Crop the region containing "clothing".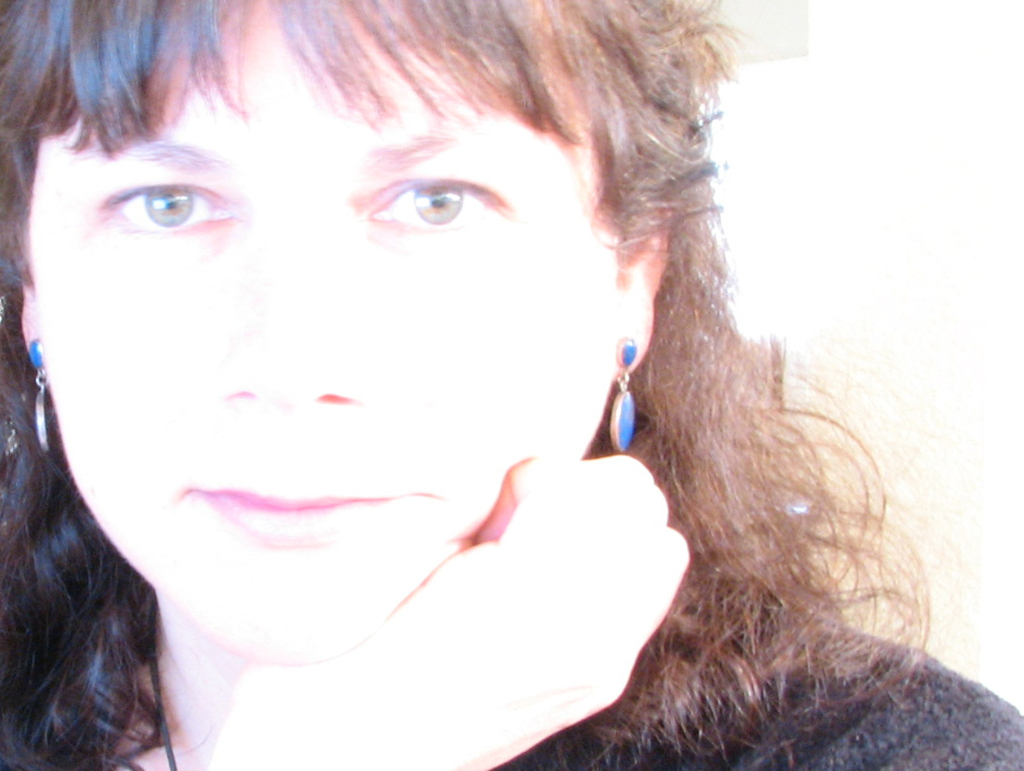
Crop region: 0/594/1023/770.
